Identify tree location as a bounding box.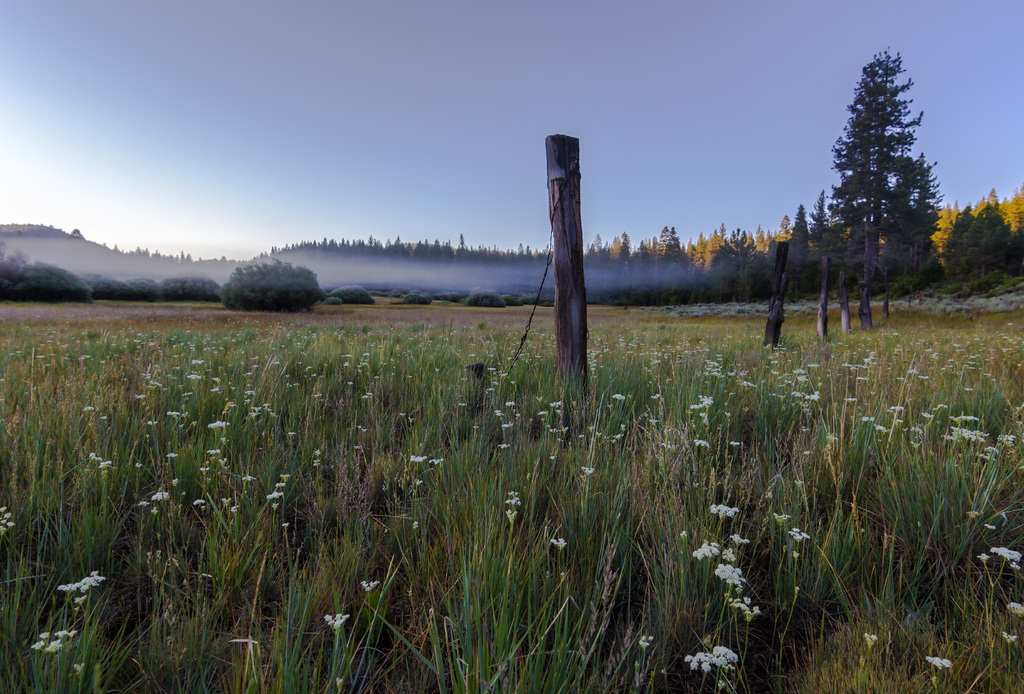
detection(161, 273, 225, 299).
